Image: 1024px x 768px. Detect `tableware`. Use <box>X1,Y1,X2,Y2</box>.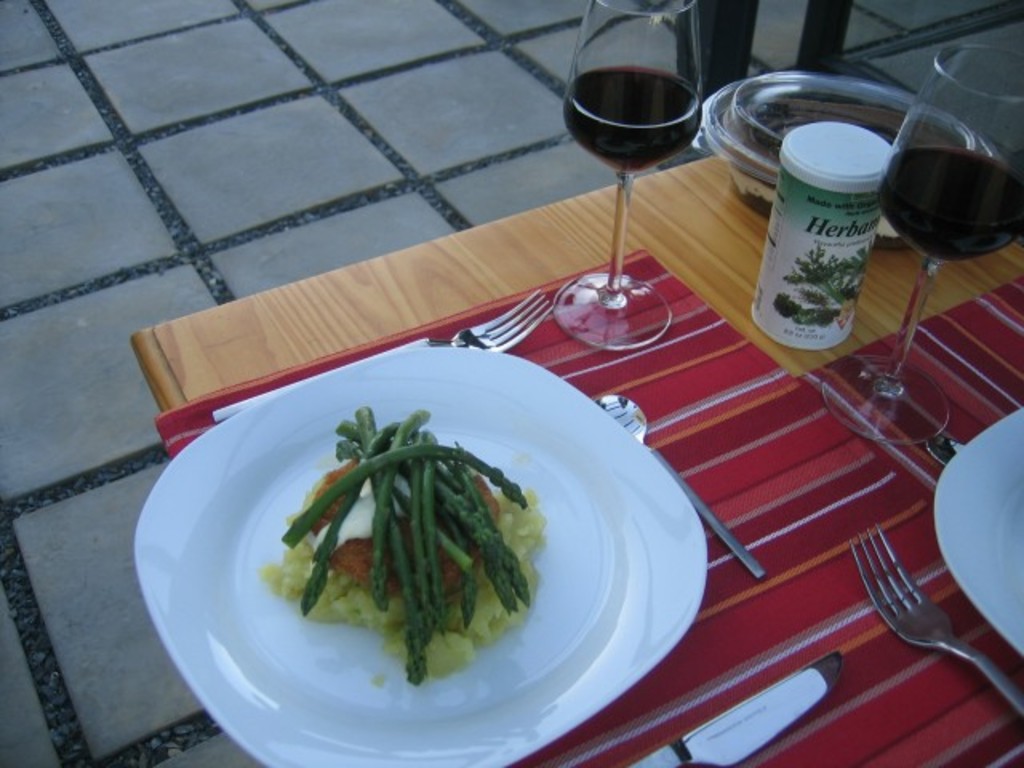
<box>552,0,706,360</box>.
